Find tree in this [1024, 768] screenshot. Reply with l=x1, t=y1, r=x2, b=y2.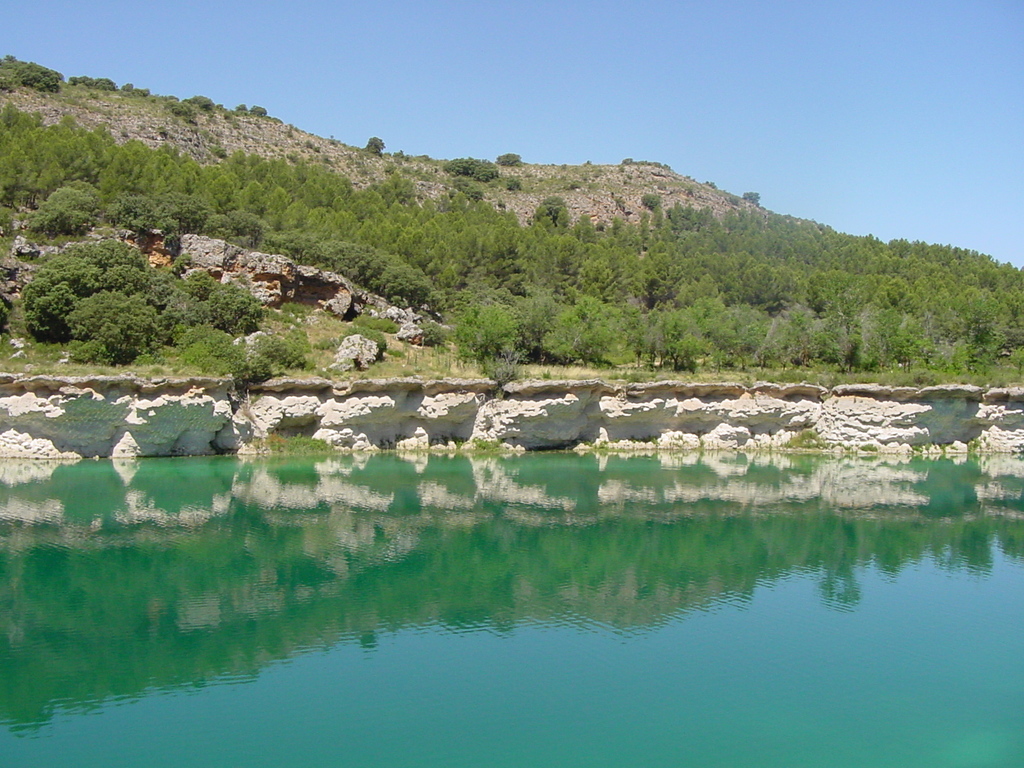
l=336, t=326, r=385, b=358.
